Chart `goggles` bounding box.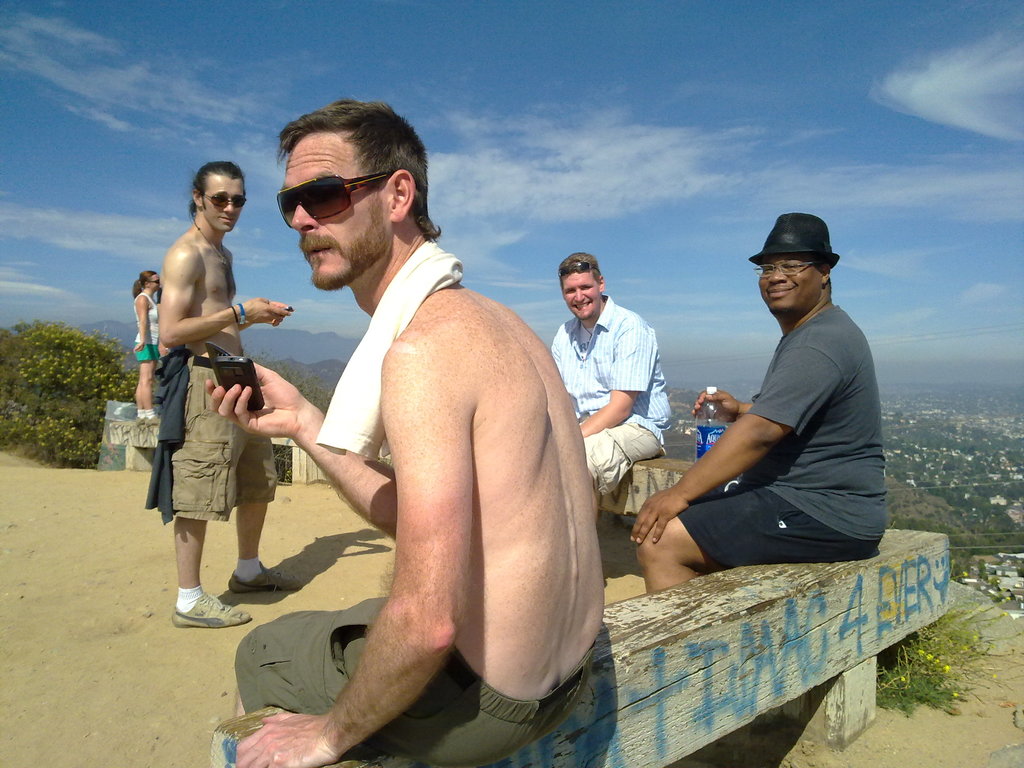
Charted: 558/262/602/286.
